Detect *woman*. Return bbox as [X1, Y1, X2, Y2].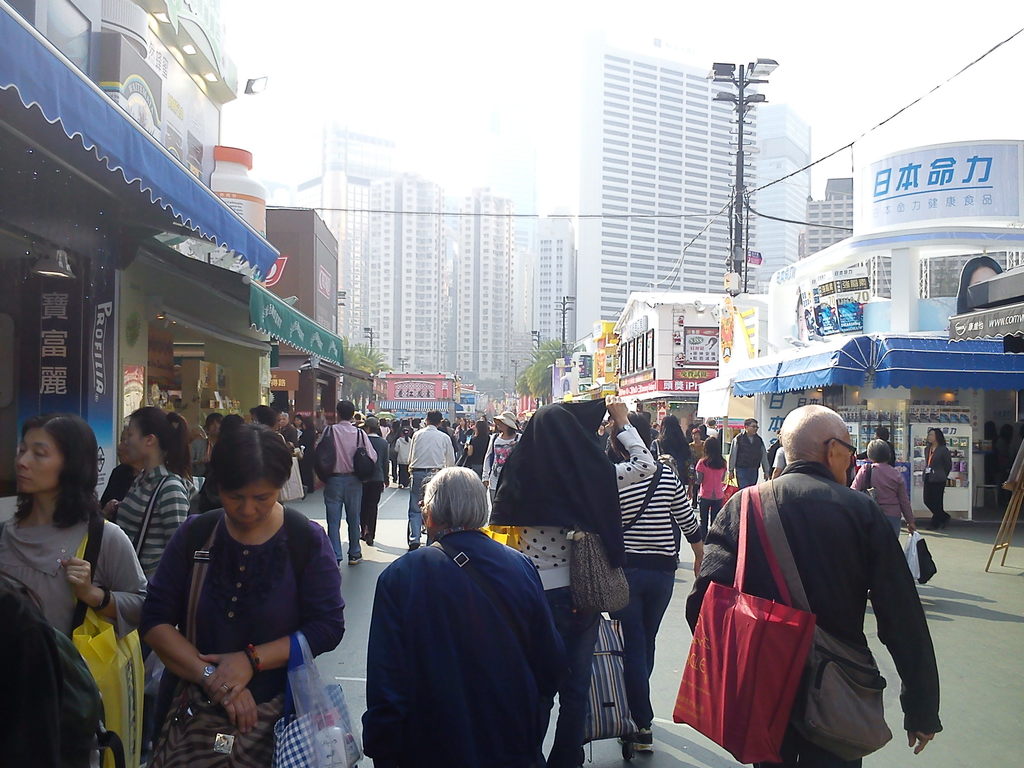
[922, 427, 953, 532].
